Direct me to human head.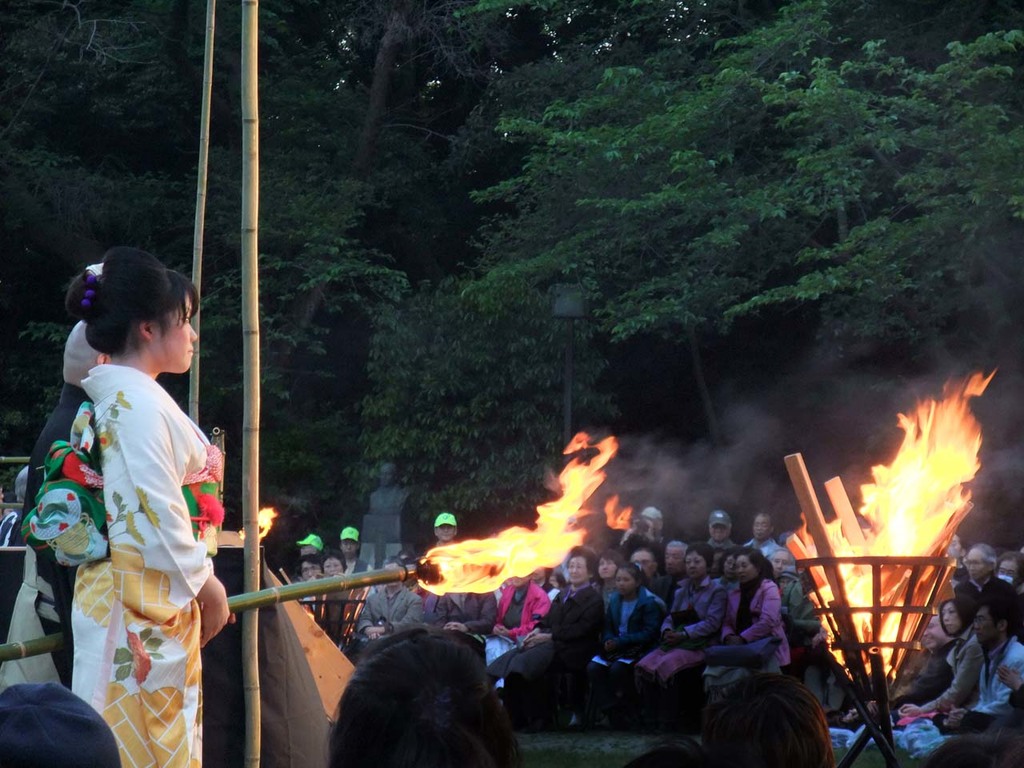
Direction: 597,549,619,581.
